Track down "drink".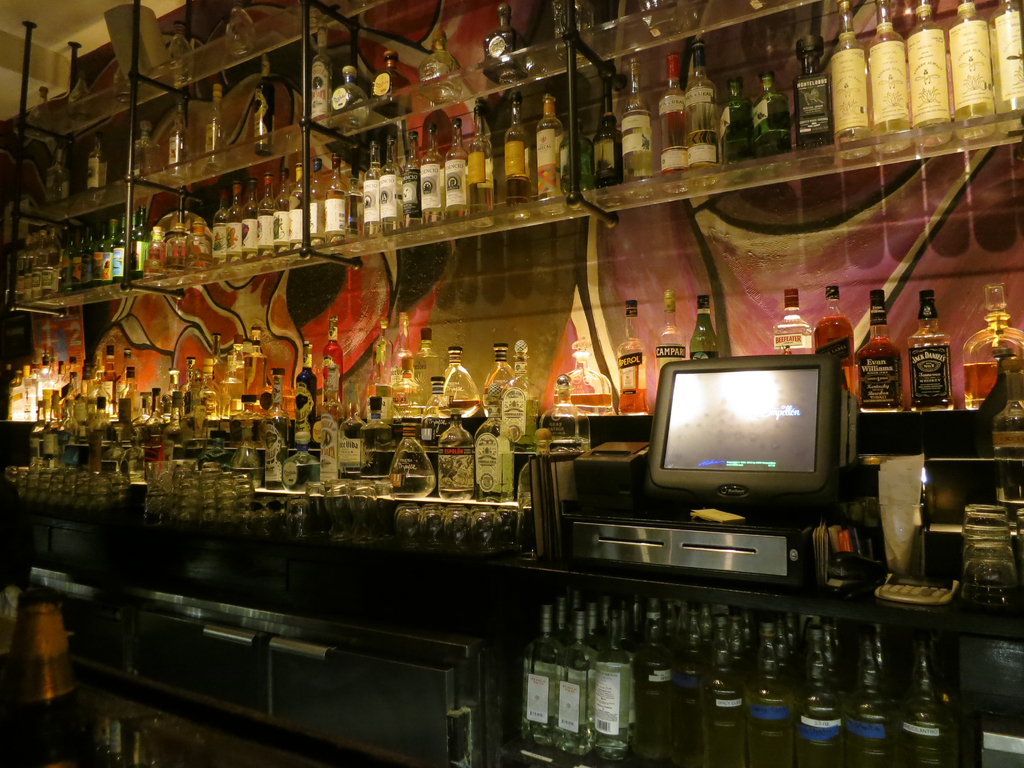
Tracked to x1=862, y1=289, x2=900, y2=412.
